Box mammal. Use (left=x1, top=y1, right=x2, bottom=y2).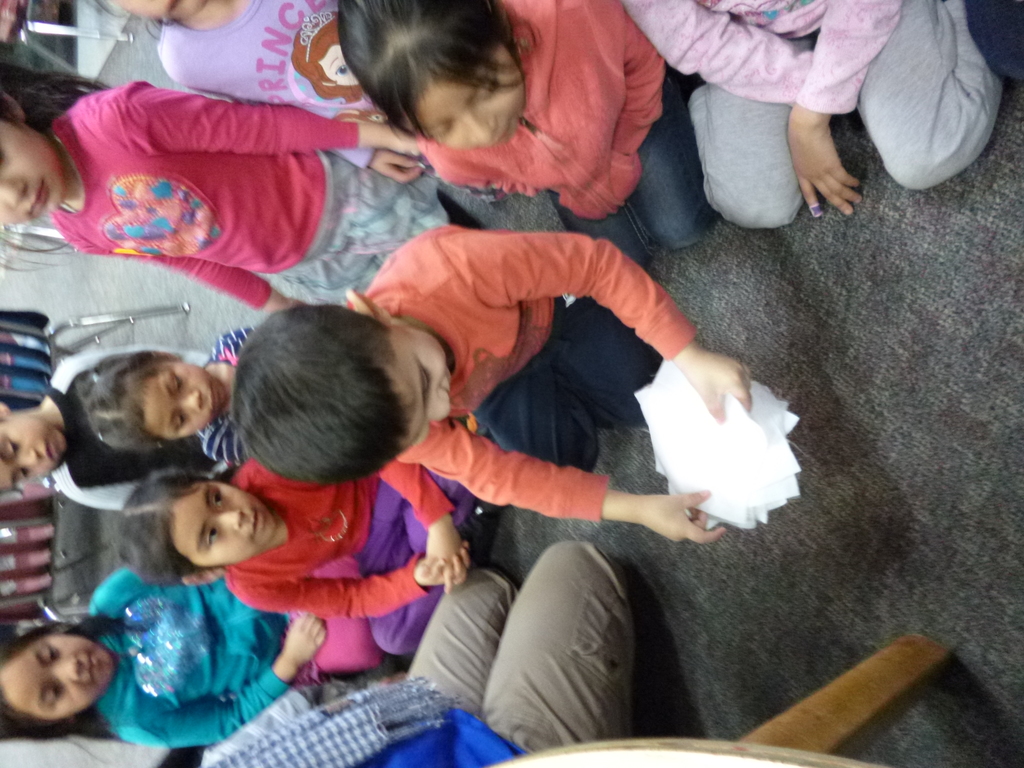
(left=0, top=348, right=208, bottom=514).
